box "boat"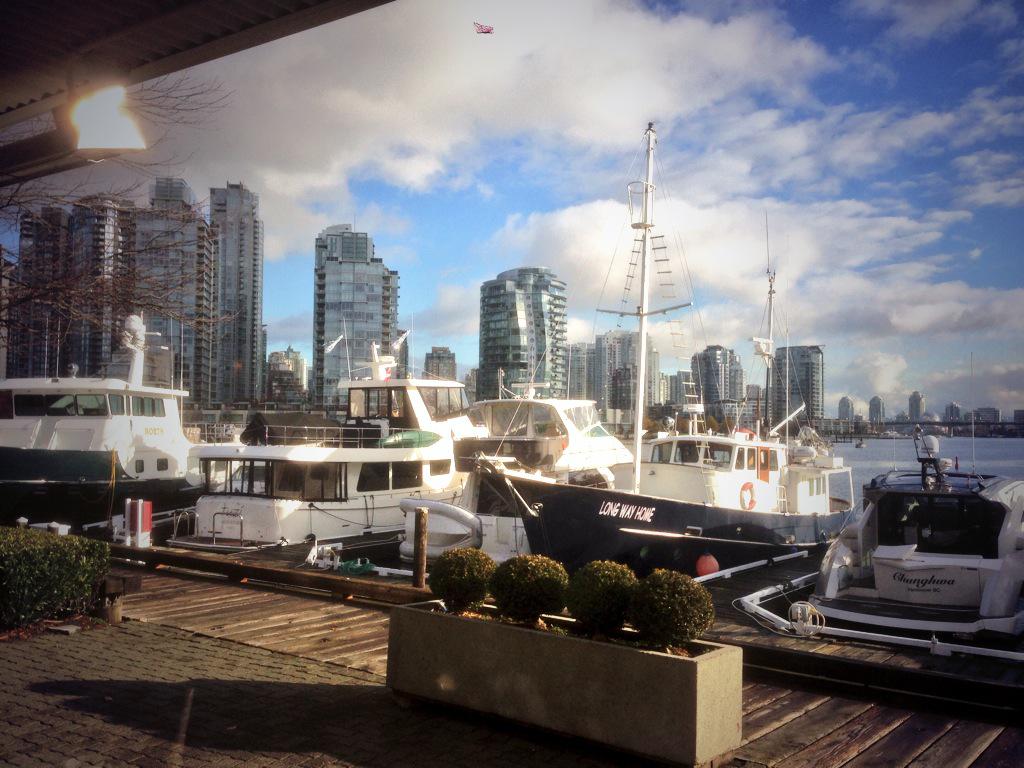
(195,420,459,556)
